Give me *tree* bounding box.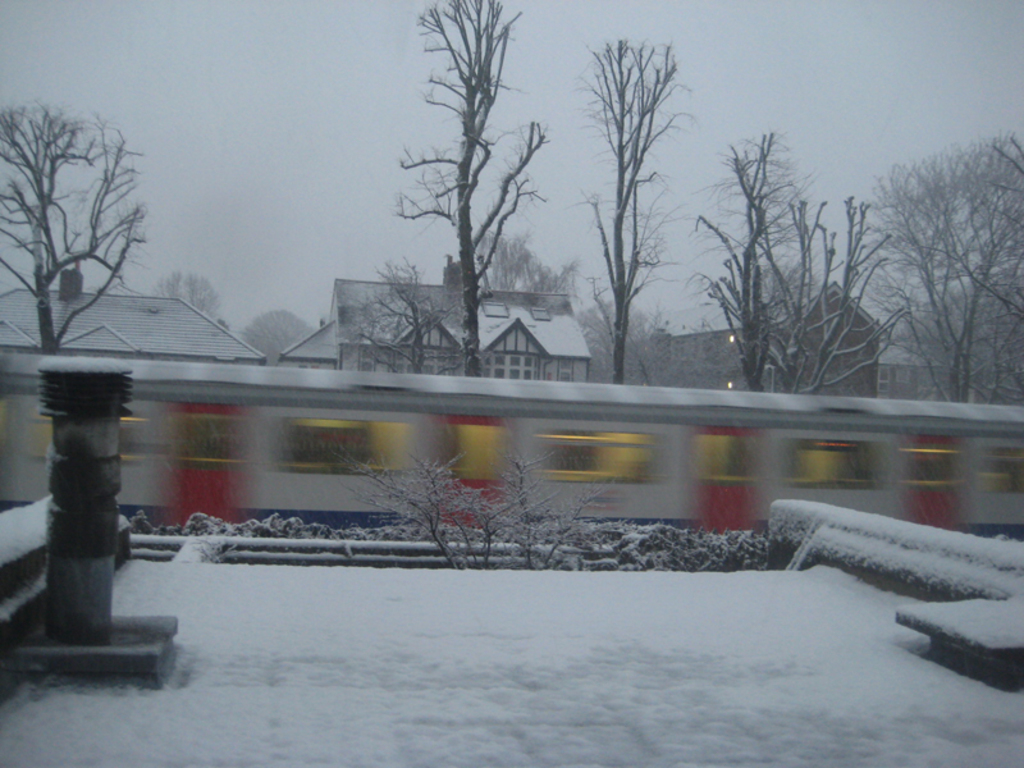
[x1=236, y1=302, x2=328, y2=367].
